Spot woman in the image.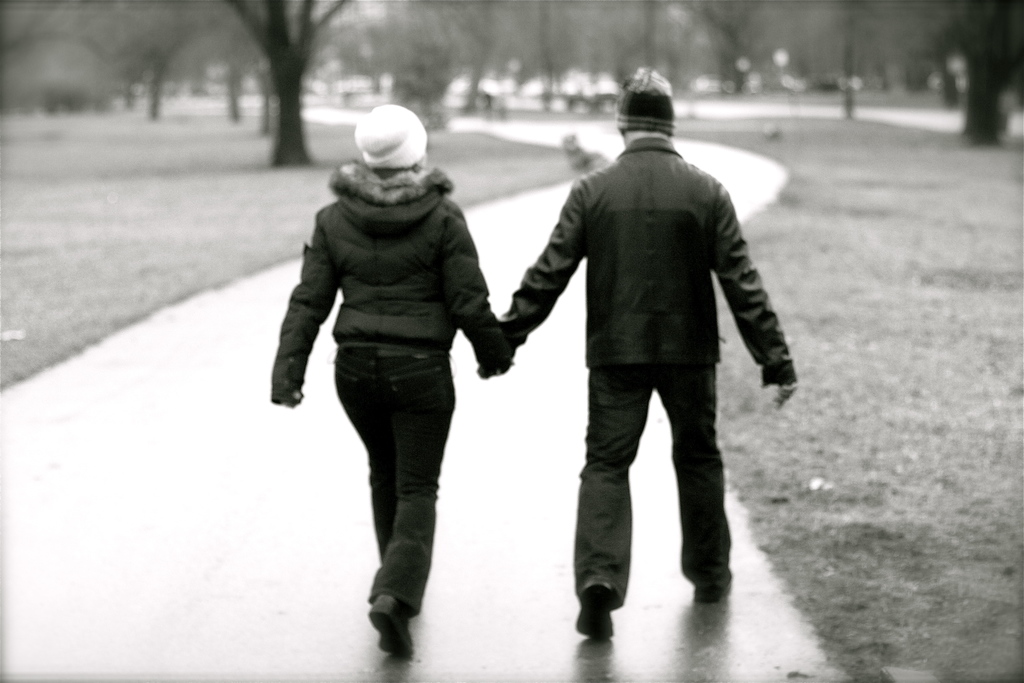
woman found at detection(263, 108, 523, 644).
